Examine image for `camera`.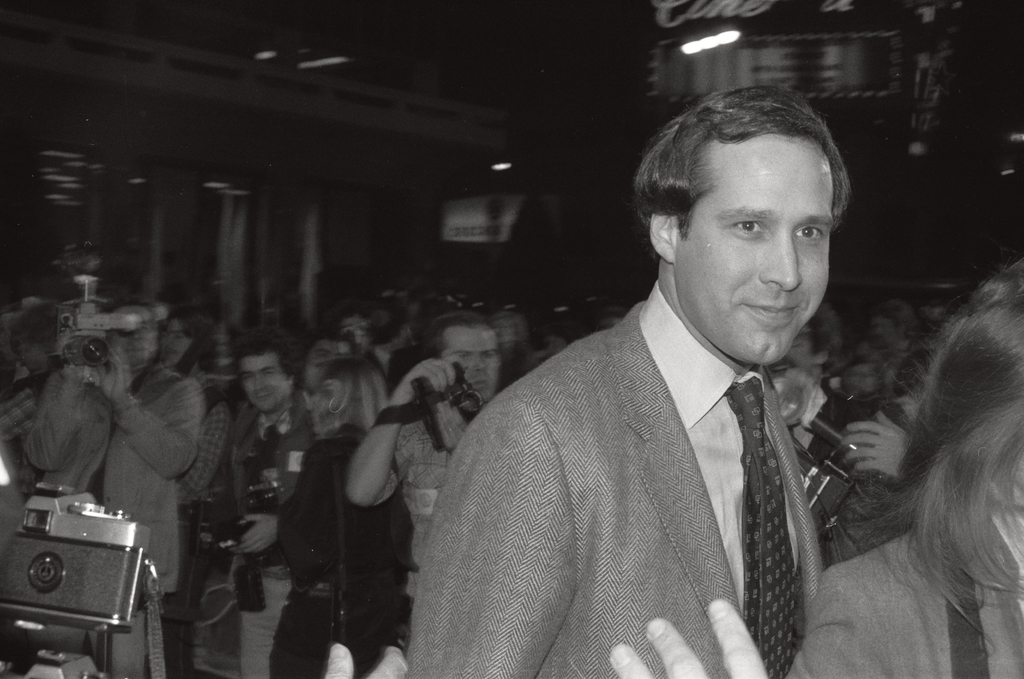
Examination result: detection(0, 484, 147, 678).
